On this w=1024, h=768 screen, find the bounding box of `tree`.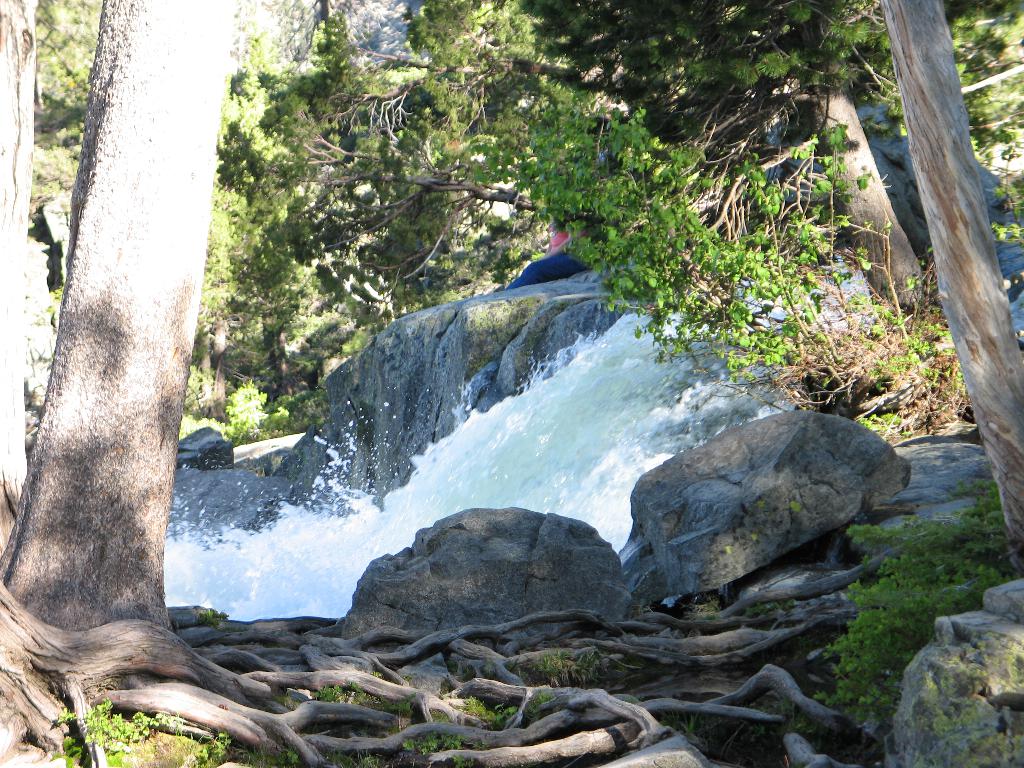
Bounding box: bbox=[223, 3, 534, 487].
